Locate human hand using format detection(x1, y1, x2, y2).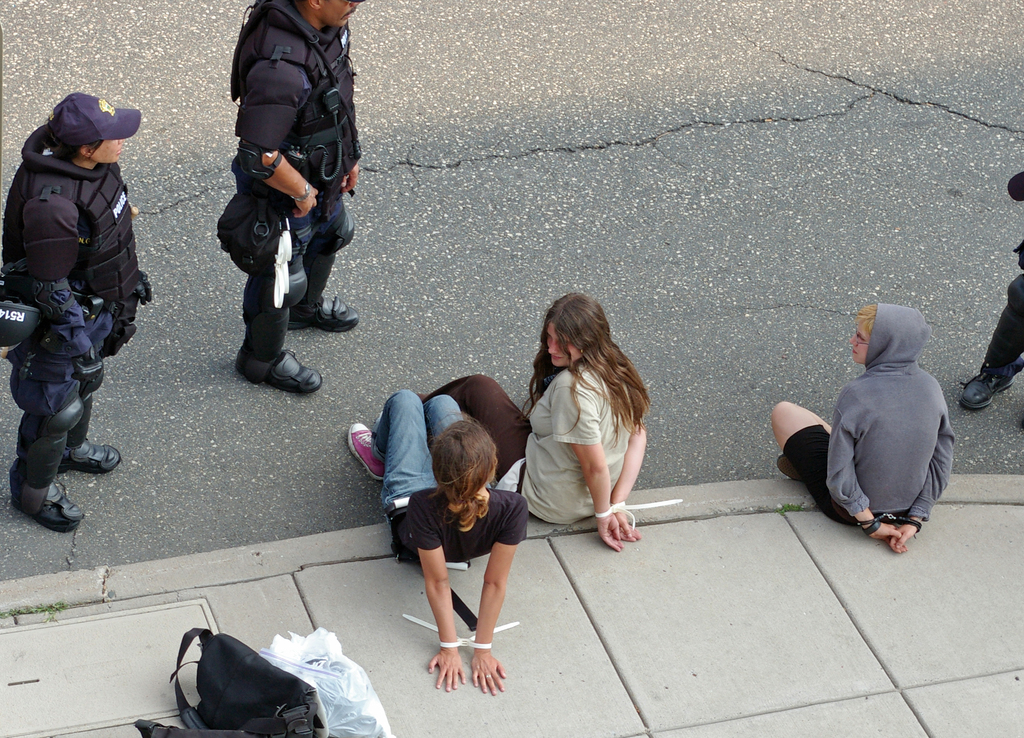
detection(293, 188, 322, 223).
